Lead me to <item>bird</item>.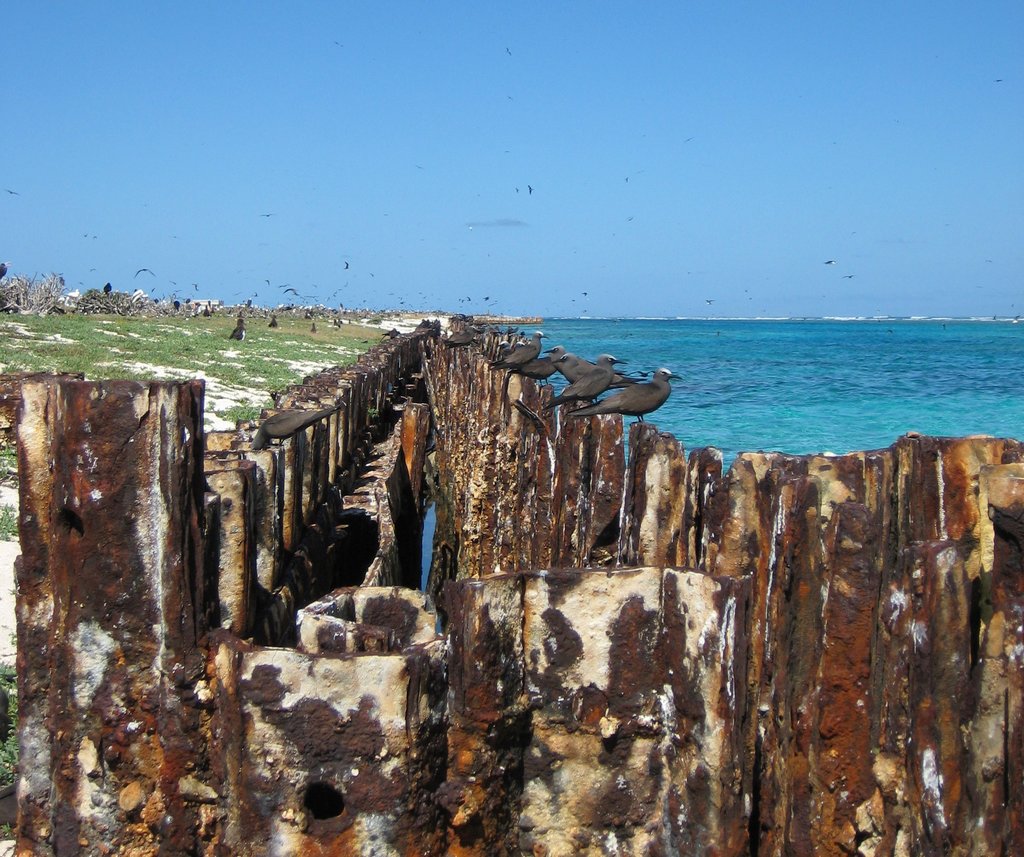
Lead to pyautogui.locateOnScreen(523, 345, 577, 381).
